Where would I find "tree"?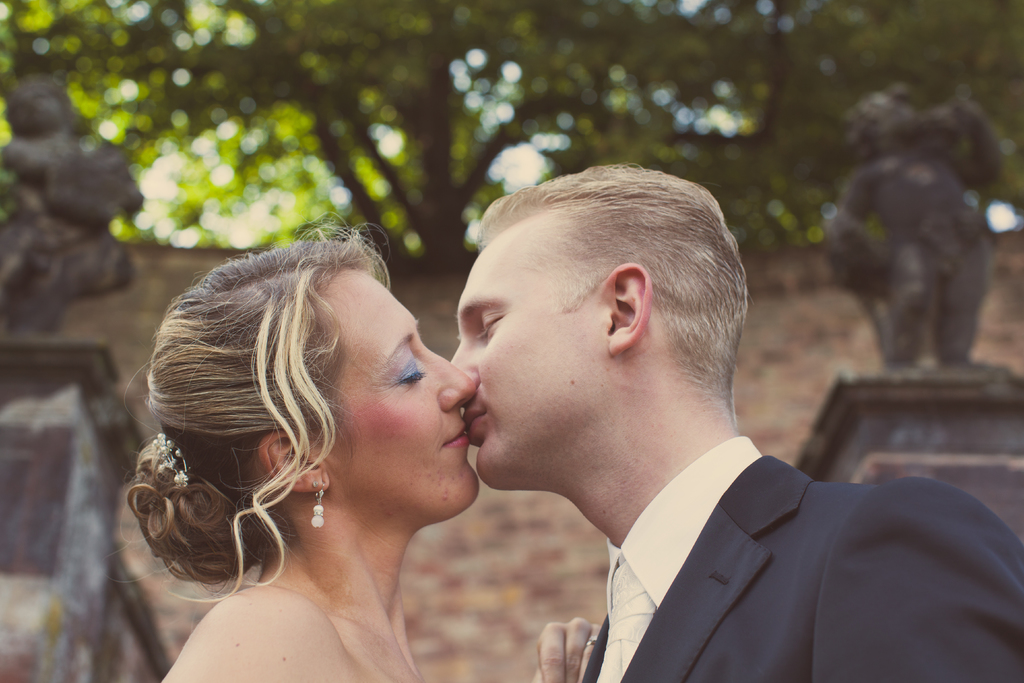
At <bbox>0, 0, 623, 263</bbox>.
